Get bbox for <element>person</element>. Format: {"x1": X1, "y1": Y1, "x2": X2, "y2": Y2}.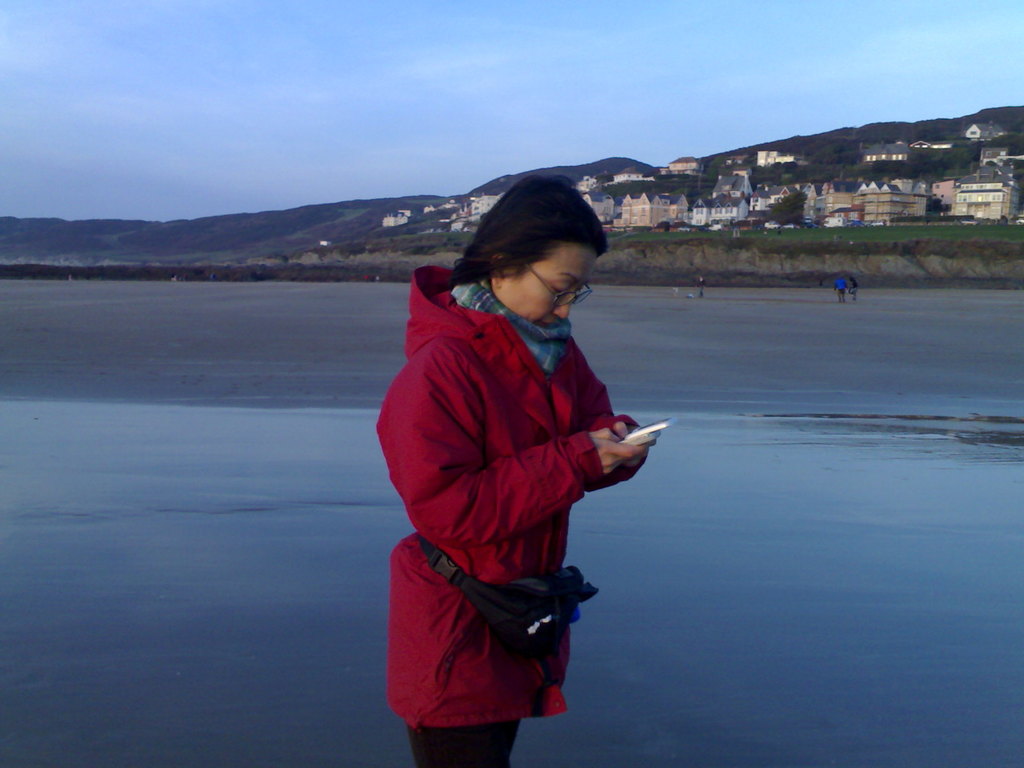
{"x1": 367, "y1": 177, "x2": 660, "y2": 755}.
